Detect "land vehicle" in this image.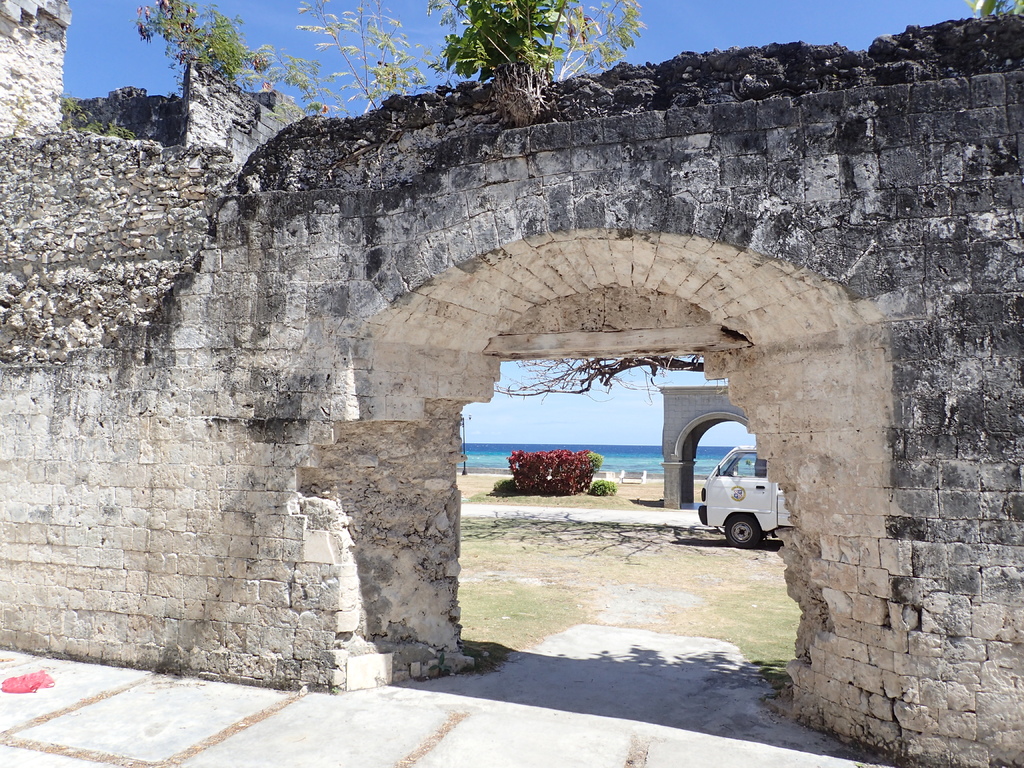
Detection: select_region(698, 433, 789, 559).
